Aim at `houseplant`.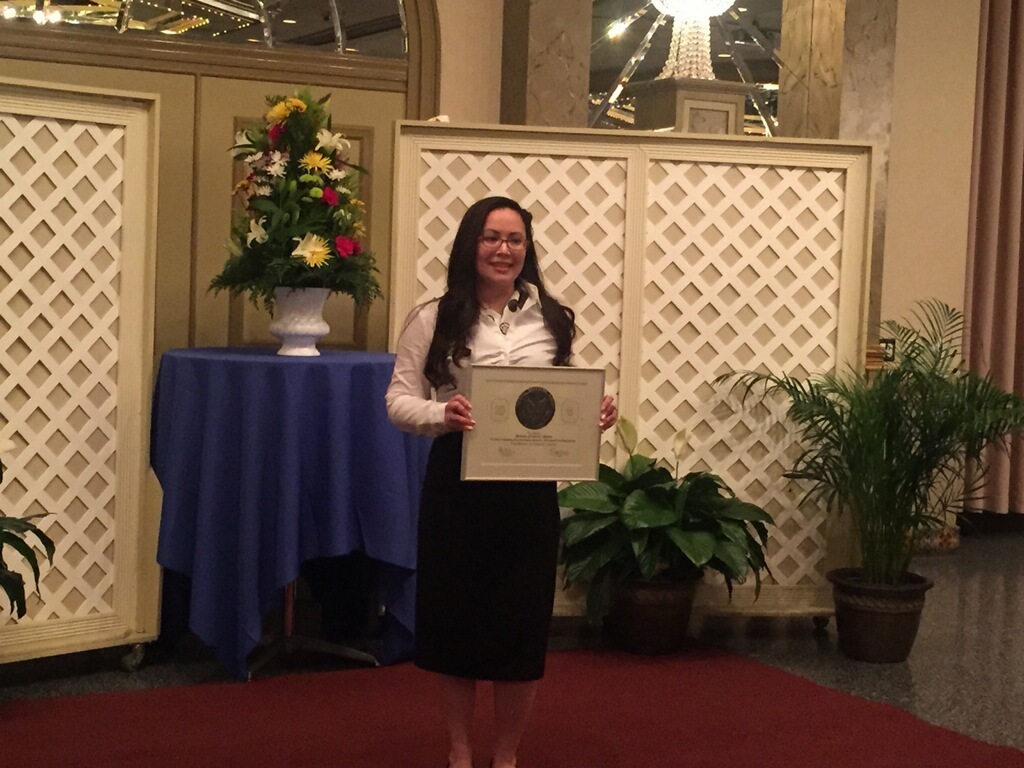
Aimed at [200, 85, 388, 365].
